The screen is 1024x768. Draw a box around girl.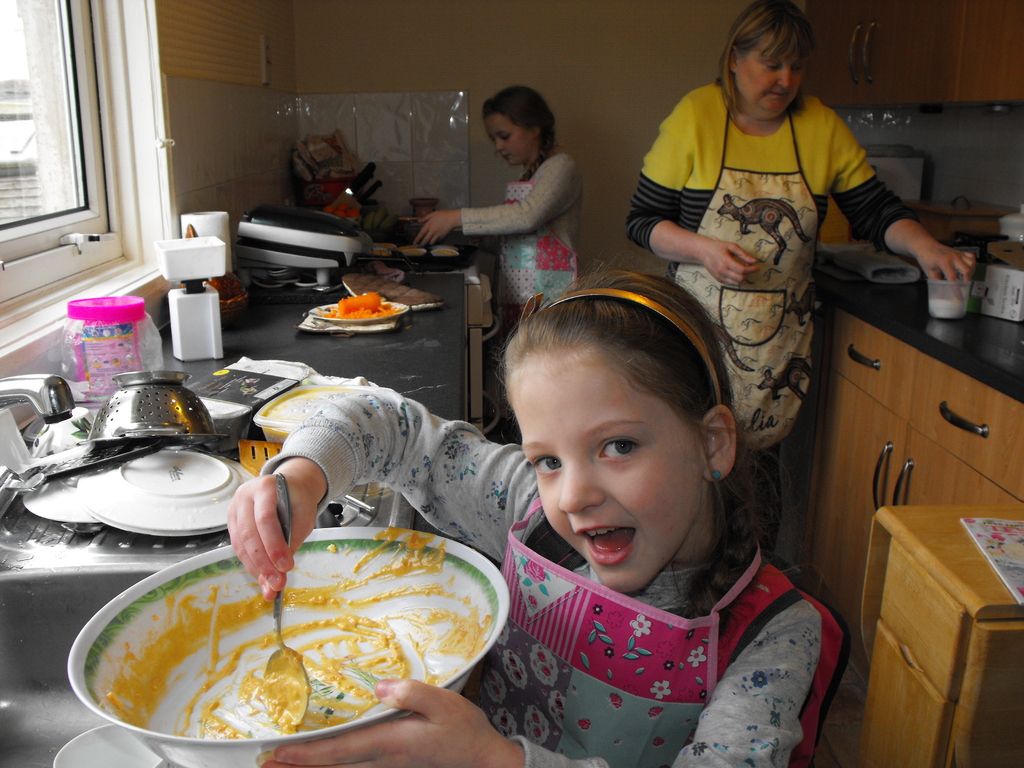
BBox(413, 87, 582, 325).
